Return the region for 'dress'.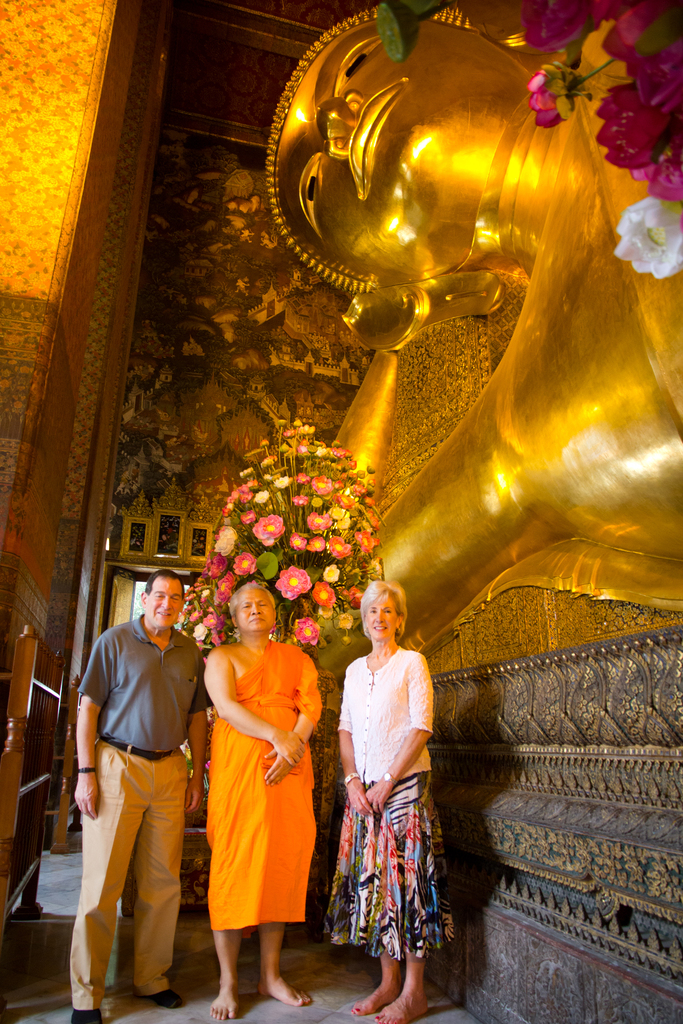
x1=195, y1=644, x2=313, y2=937.
